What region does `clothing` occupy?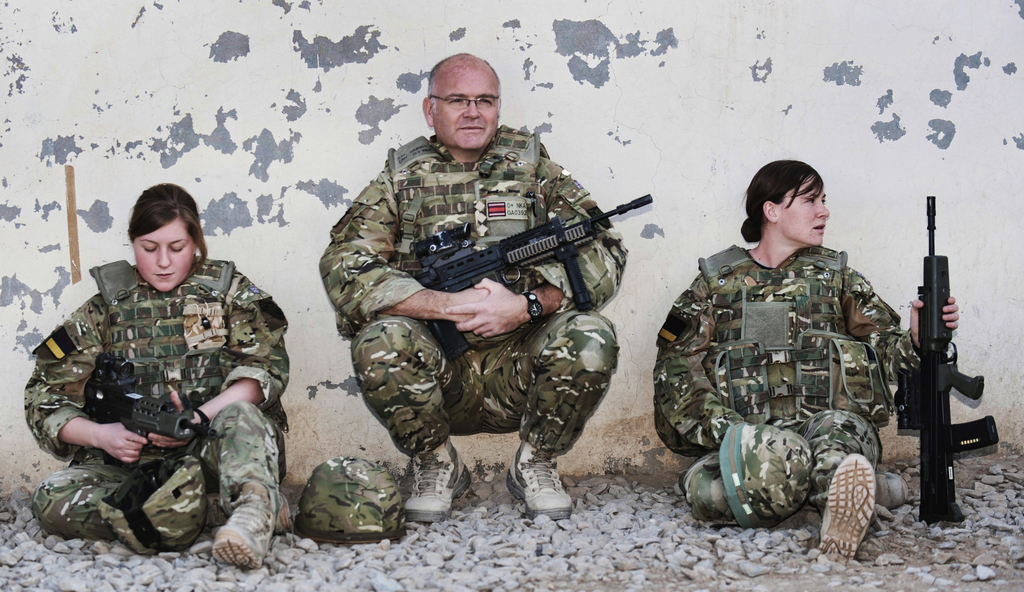
[20, 251, 282, 555].
